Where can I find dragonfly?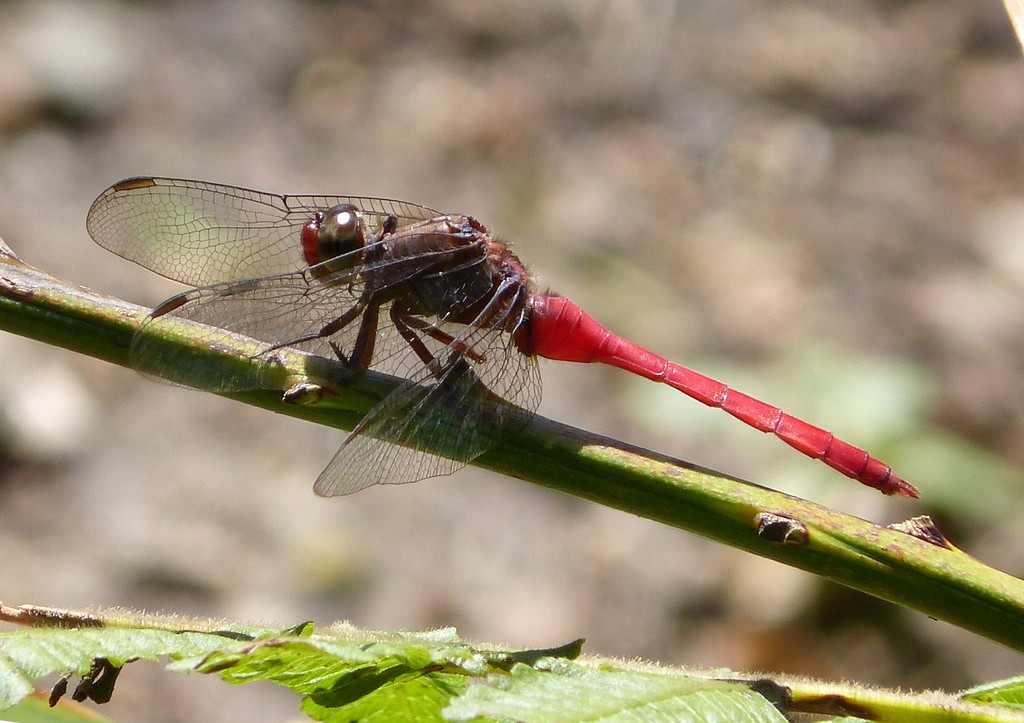
You can find it at [86, 176, 920, 492].
